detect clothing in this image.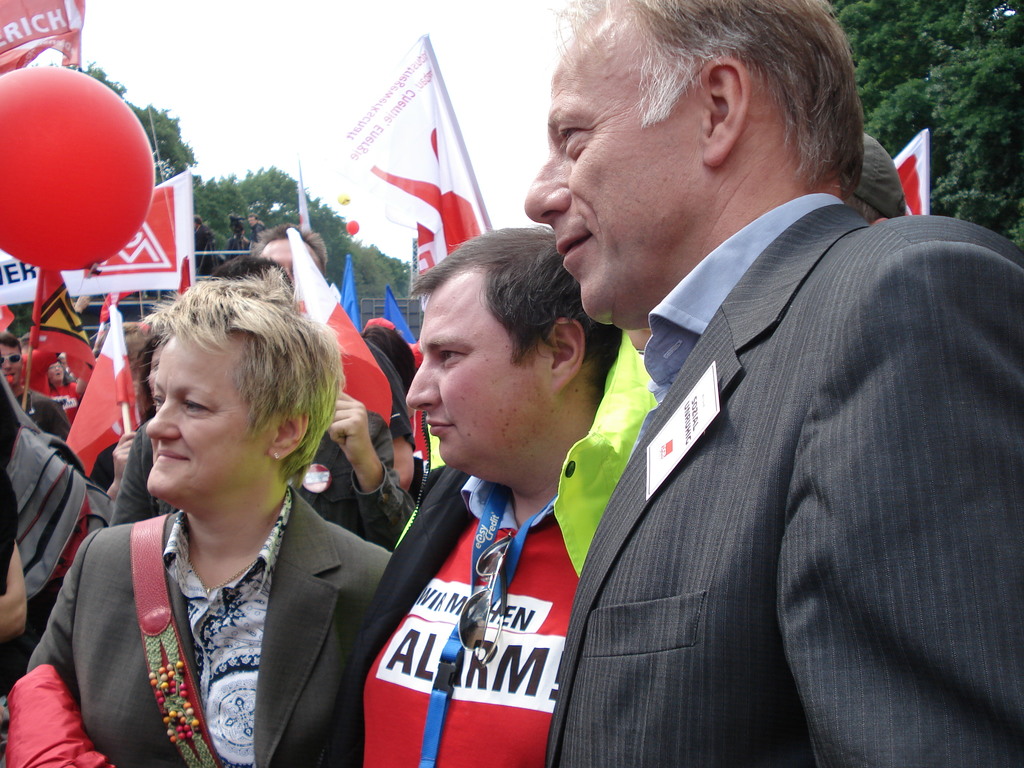
Detection: rect(94, 413, 143, 497).
